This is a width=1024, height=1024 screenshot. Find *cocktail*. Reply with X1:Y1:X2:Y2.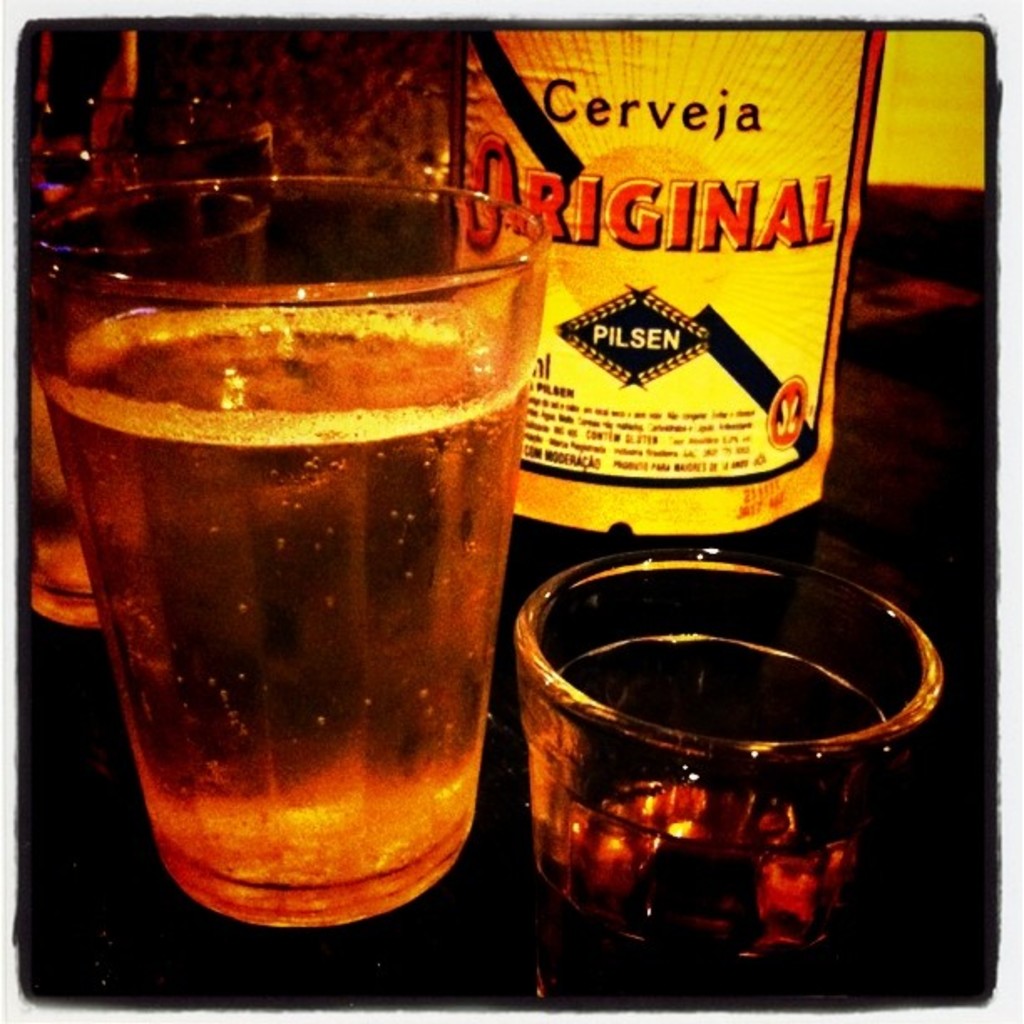
25:164:562:935.
